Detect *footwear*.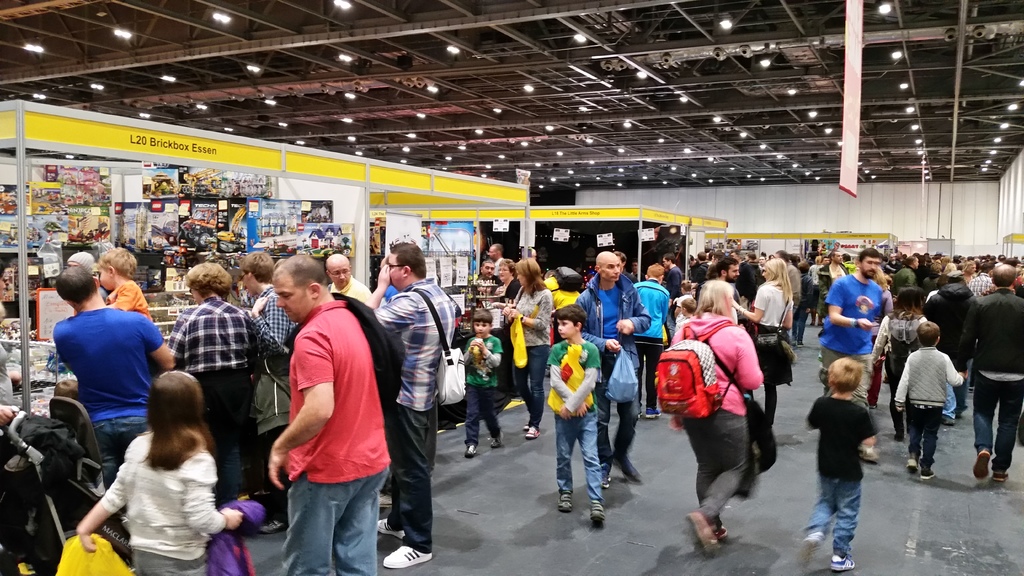
Detected at select_region(376, 520, 402, 541).
